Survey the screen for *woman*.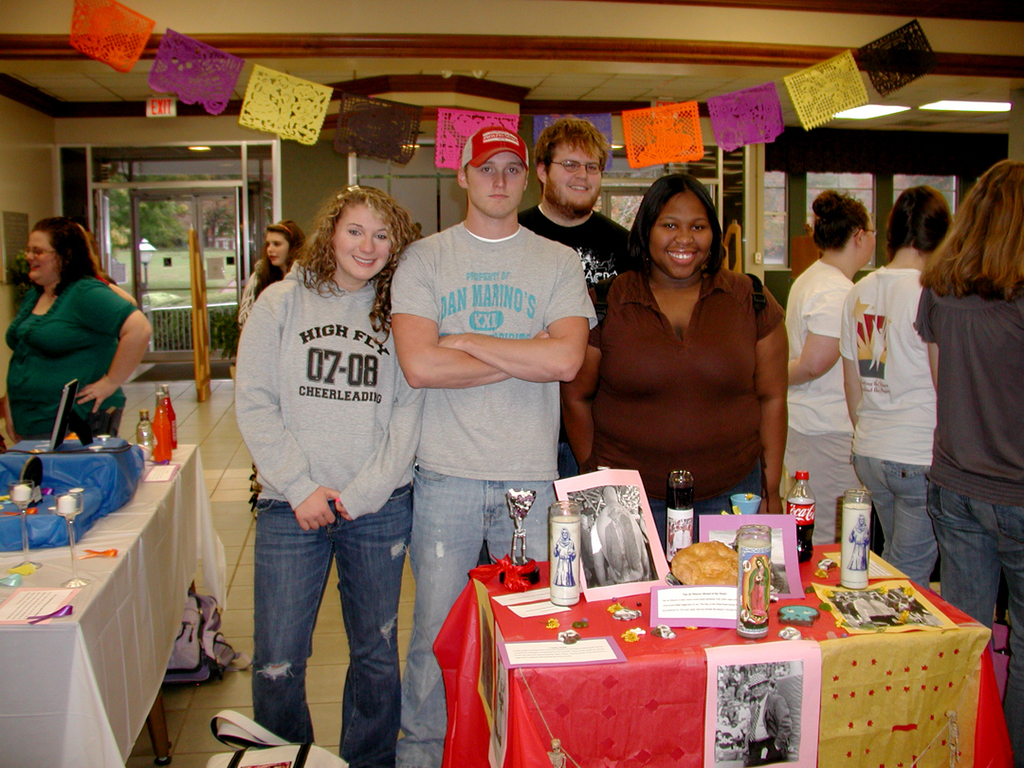
Survey found: (837, 185, 956, 584).
